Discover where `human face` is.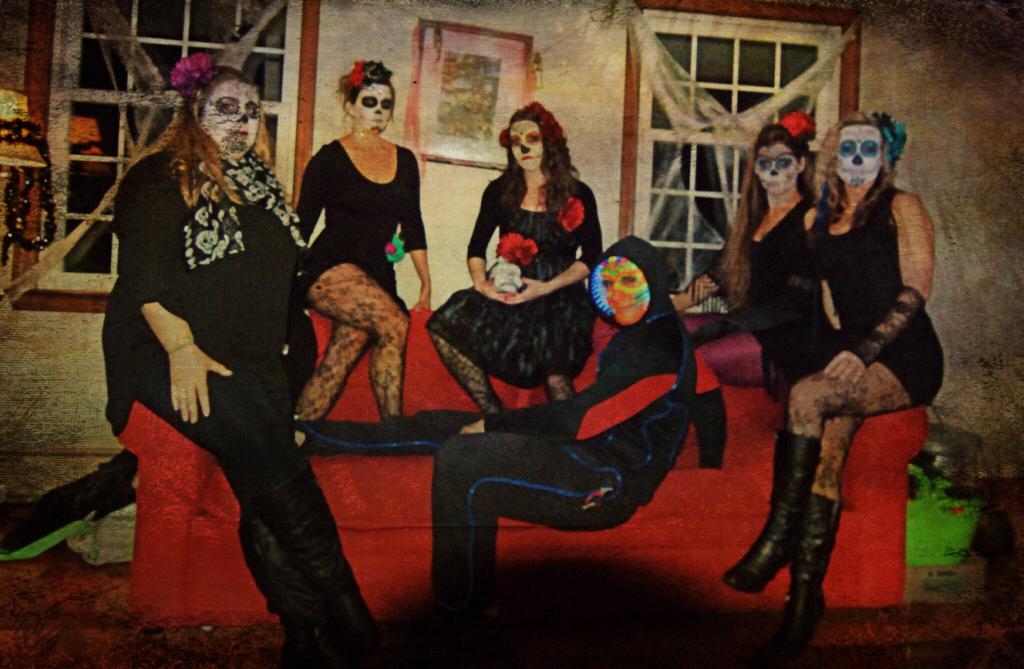
Discovered at (x1=196, y1=81, x2=258, y2=157).
